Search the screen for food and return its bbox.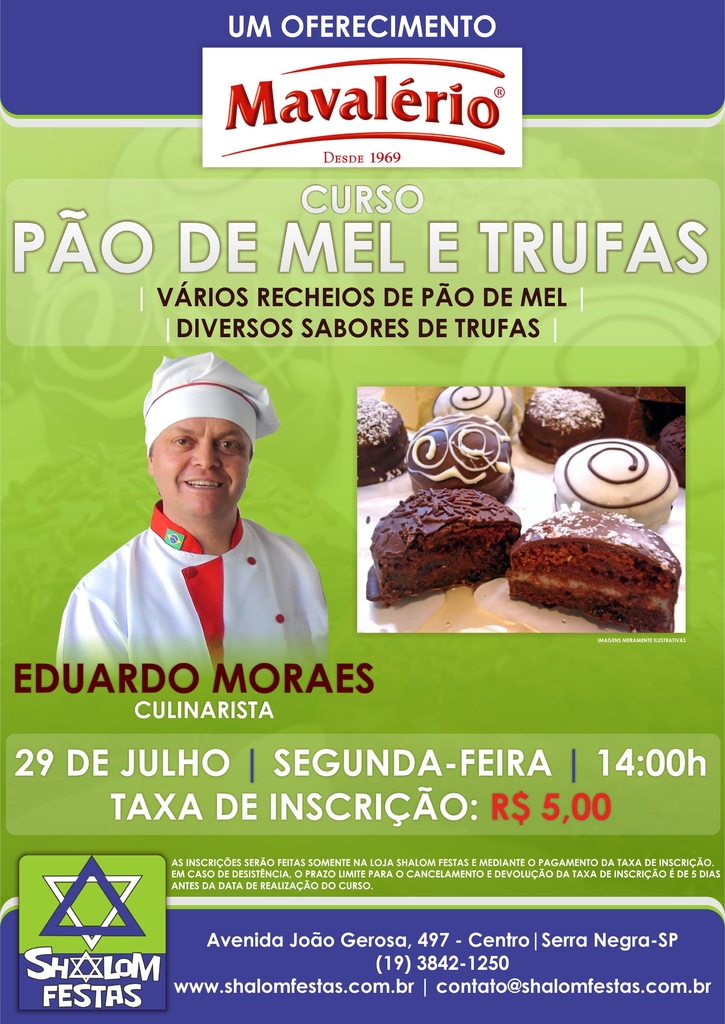
Found: bbox=[655, 413, 686, 488].
